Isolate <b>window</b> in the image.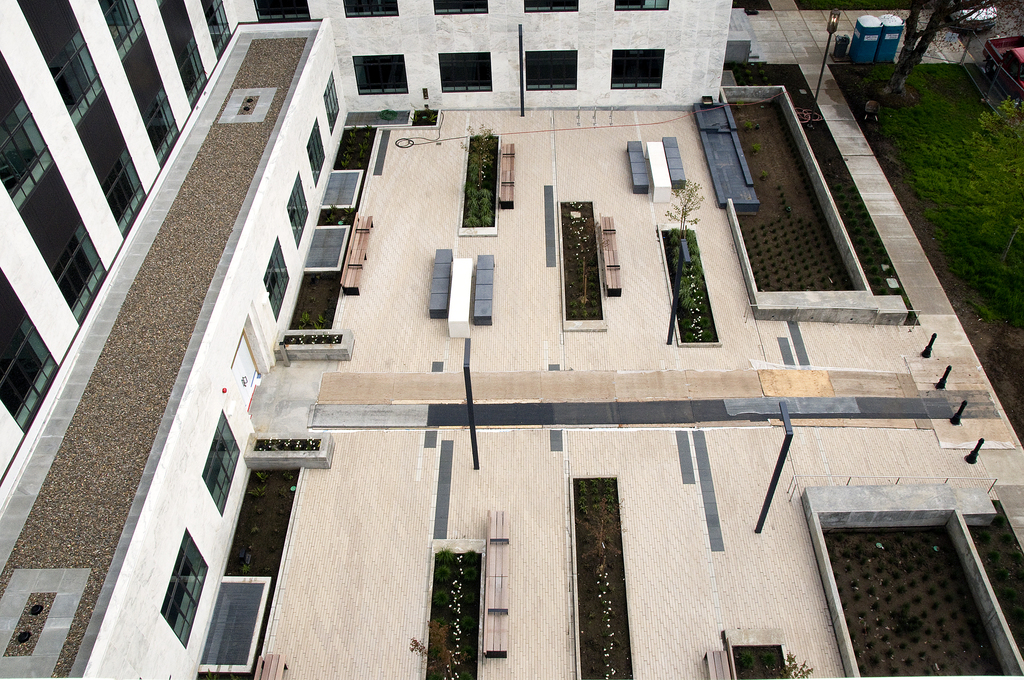
Isolated region: [518,40,581,101].
